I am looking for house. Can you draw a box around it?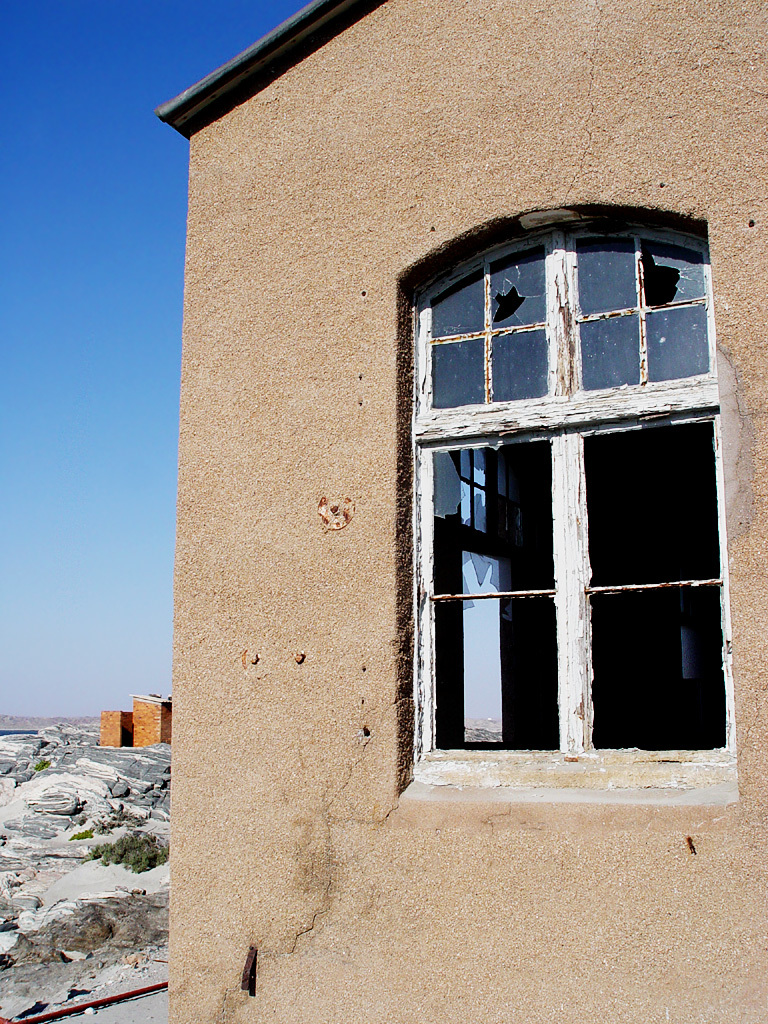
Sure, the bounding box is rect(154, 0, 767, 1023).
